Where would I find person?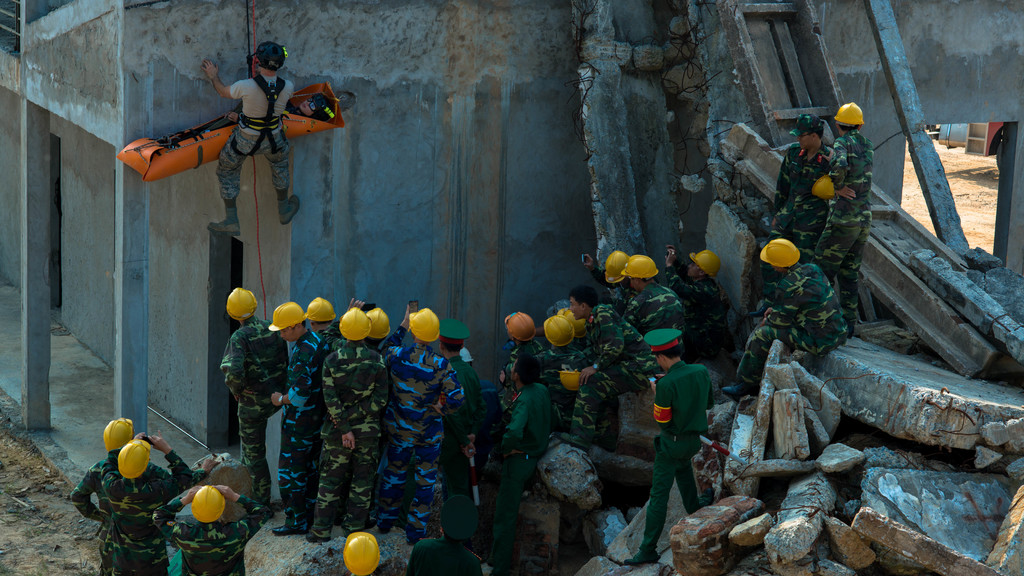
At detection(764, 103, 838, 264).
